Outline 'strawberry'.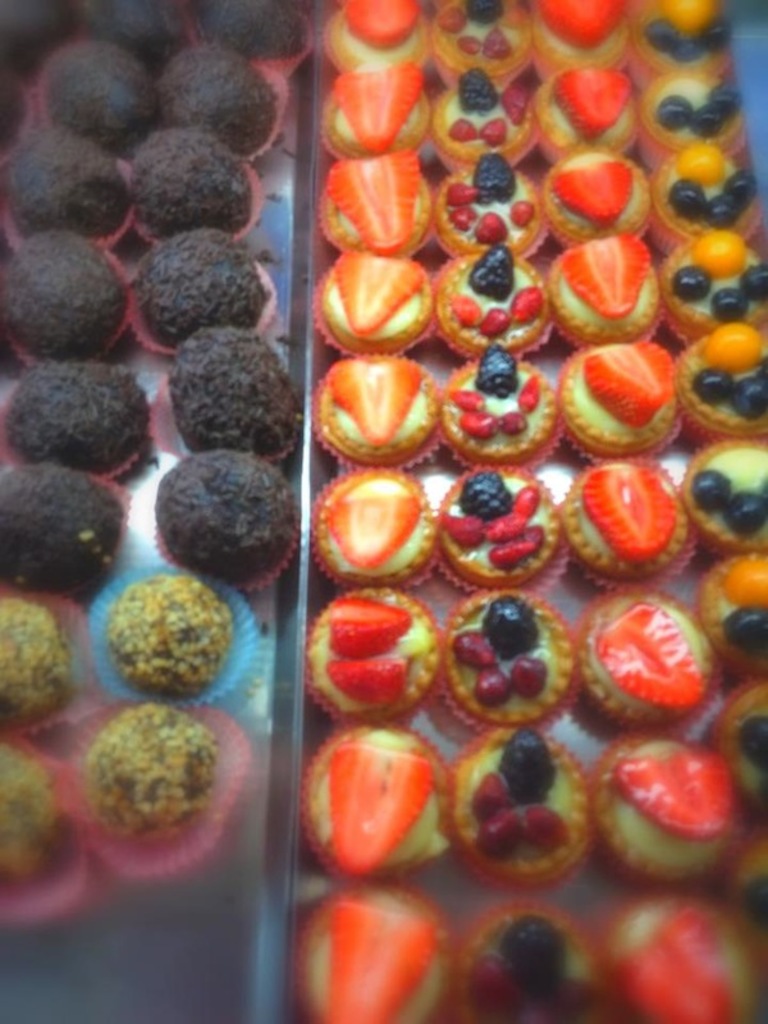
Outline: {"left": 323, "top": 591, "right": 416, "bottom": 654}.
